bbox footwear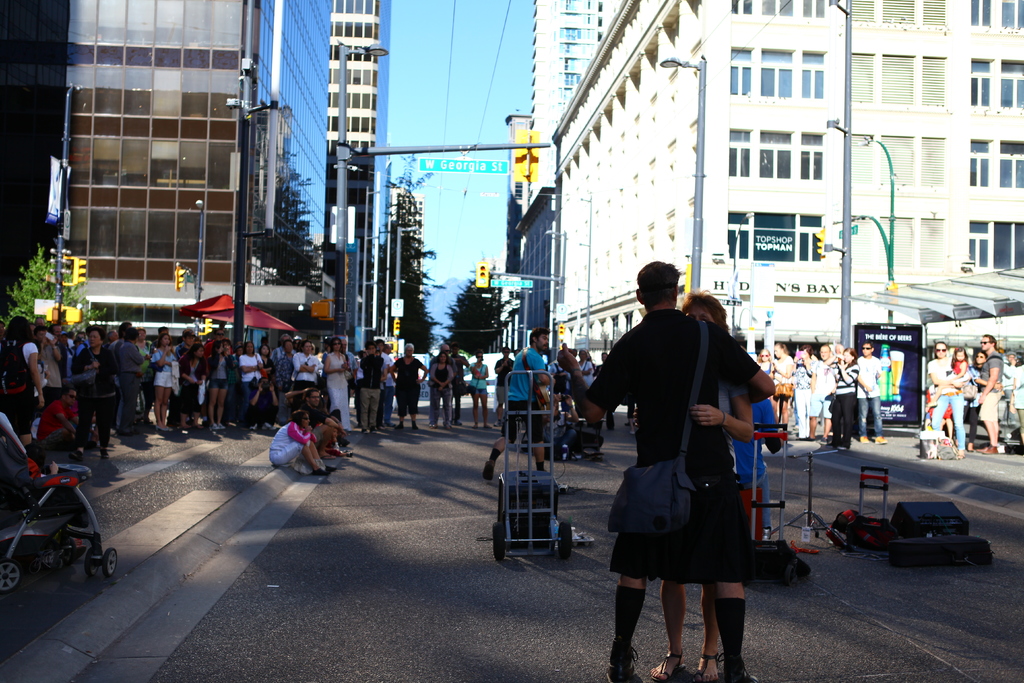
pyautogui.locateOnScreen(430, 424, 436, 427)
